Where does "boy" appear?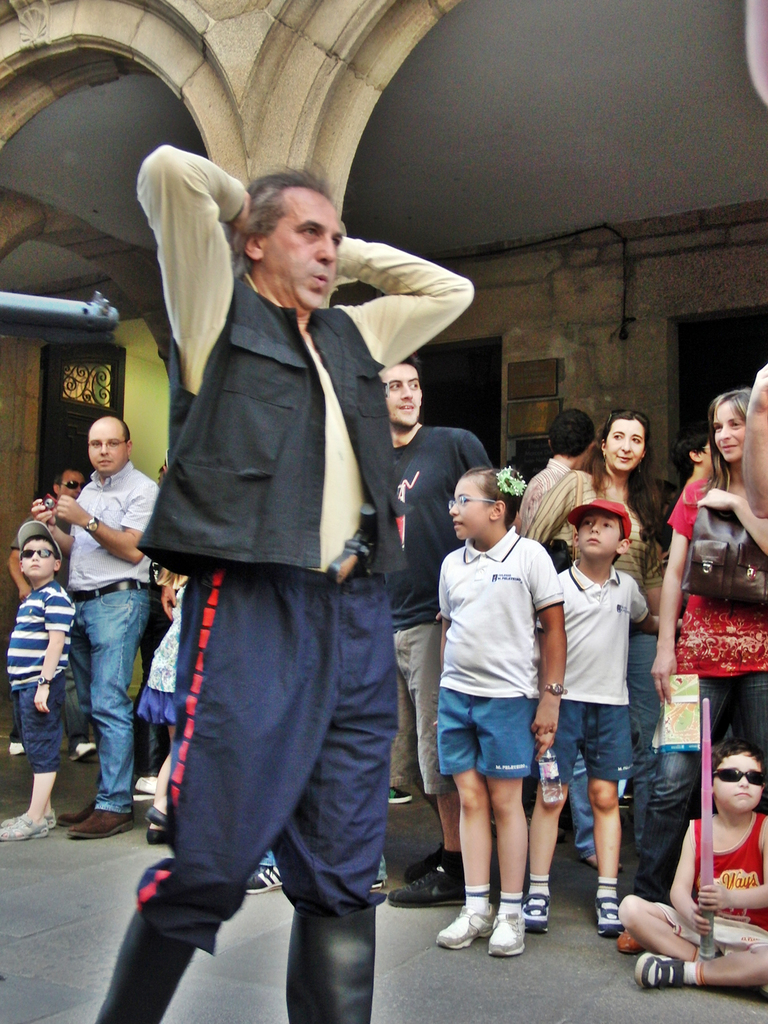
Appears at [x1=422, y1=447, x2=585, y2=948].
